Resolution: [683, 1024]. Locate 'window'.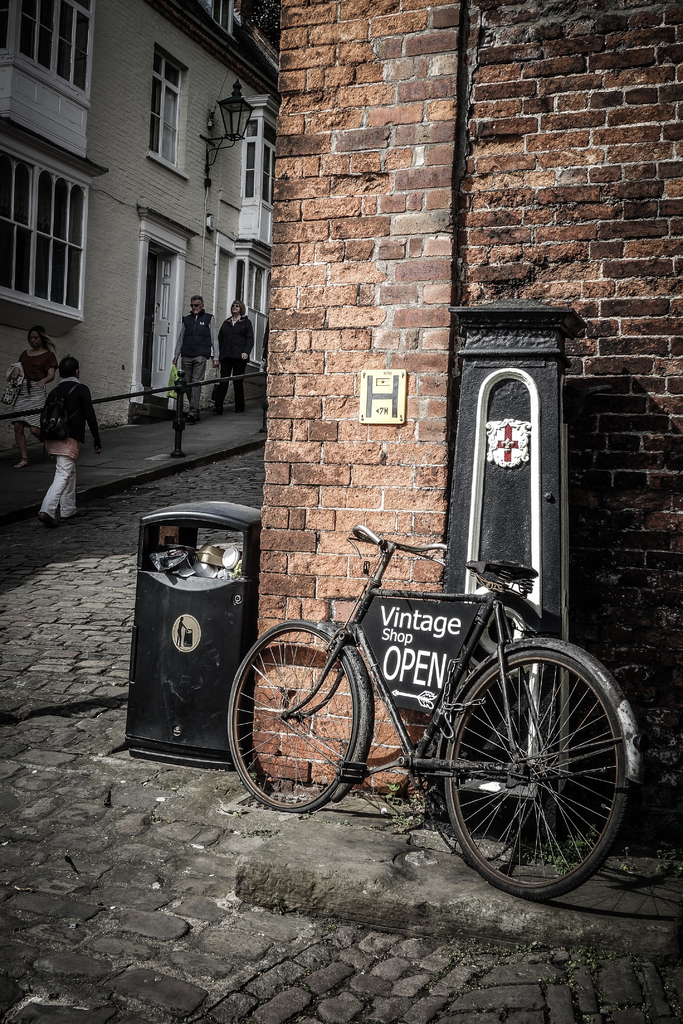
[233,93,274,252].
